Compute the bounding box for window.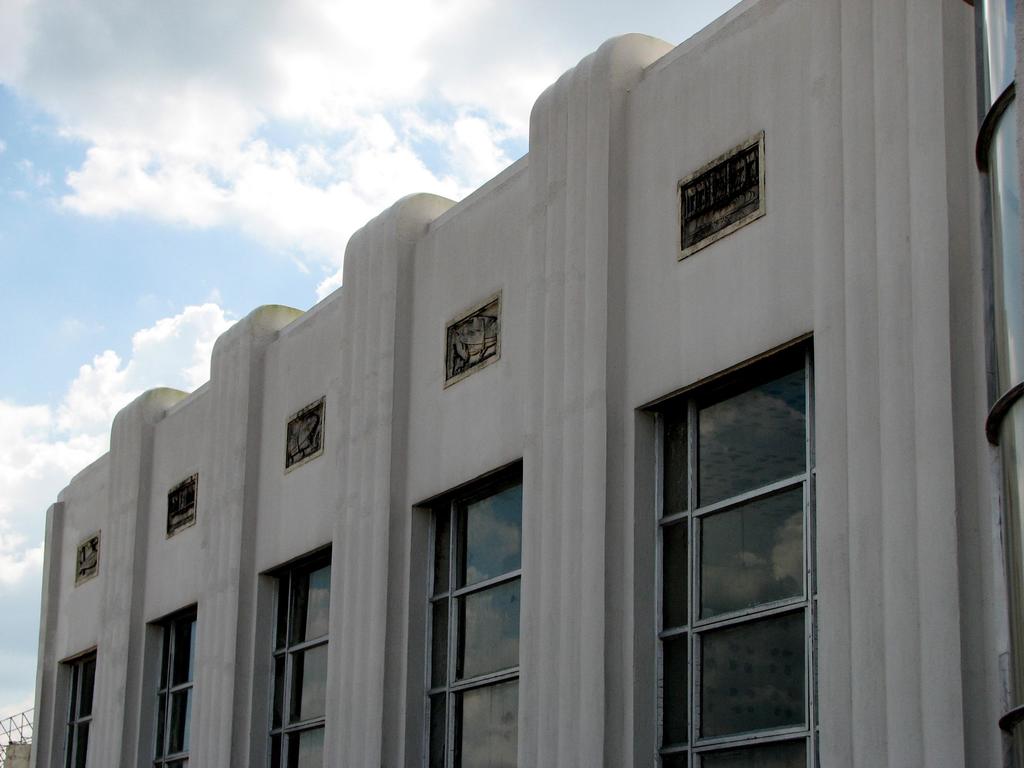
[244,538,332,767].
